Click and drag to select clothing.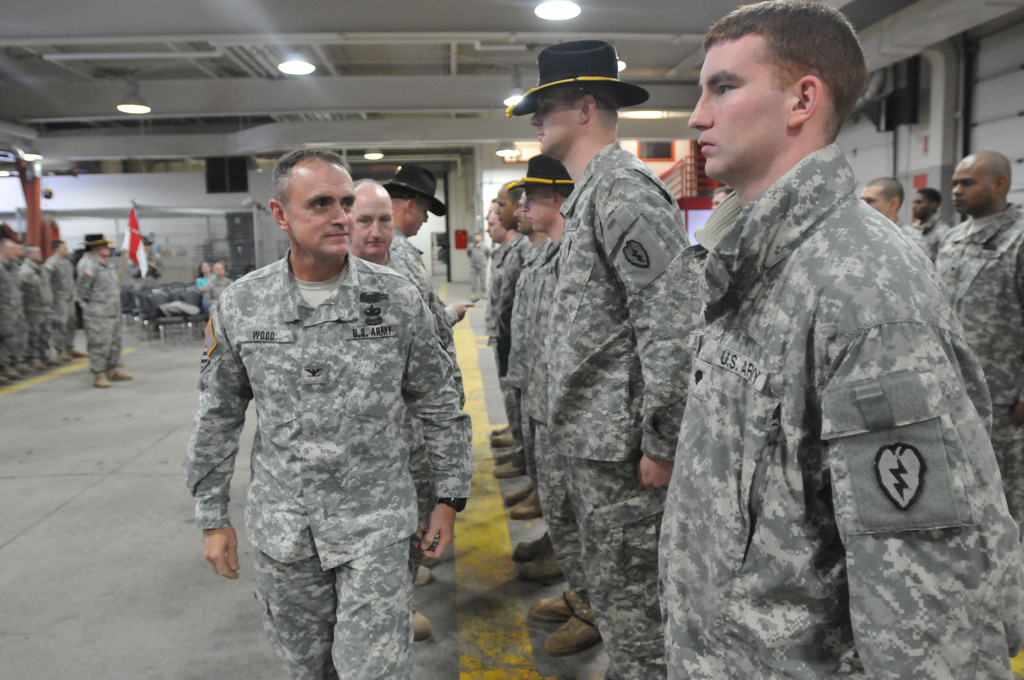
Selection: <region>0, 256, 17, 384</region>.
